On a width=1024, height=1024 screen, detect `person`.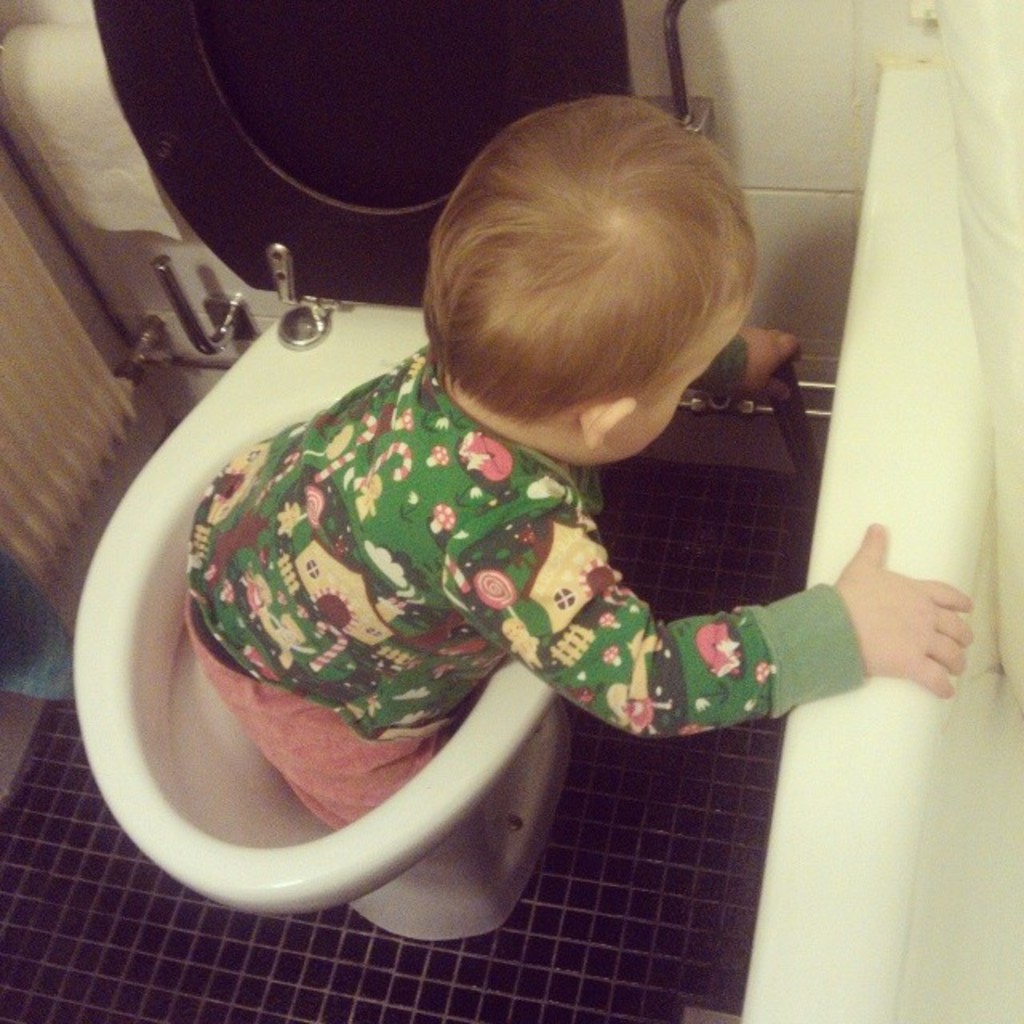
<box>176,101,973,837</box>.
